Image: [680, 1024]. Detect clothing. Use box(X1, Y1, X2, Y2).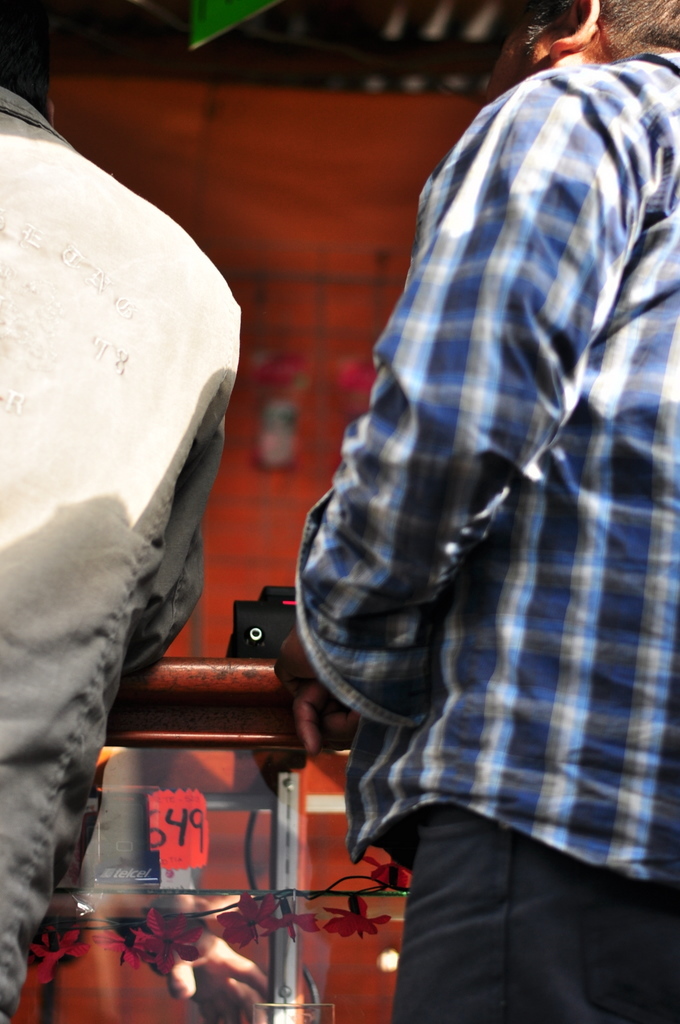
box(0, 75, 241, 1023).
